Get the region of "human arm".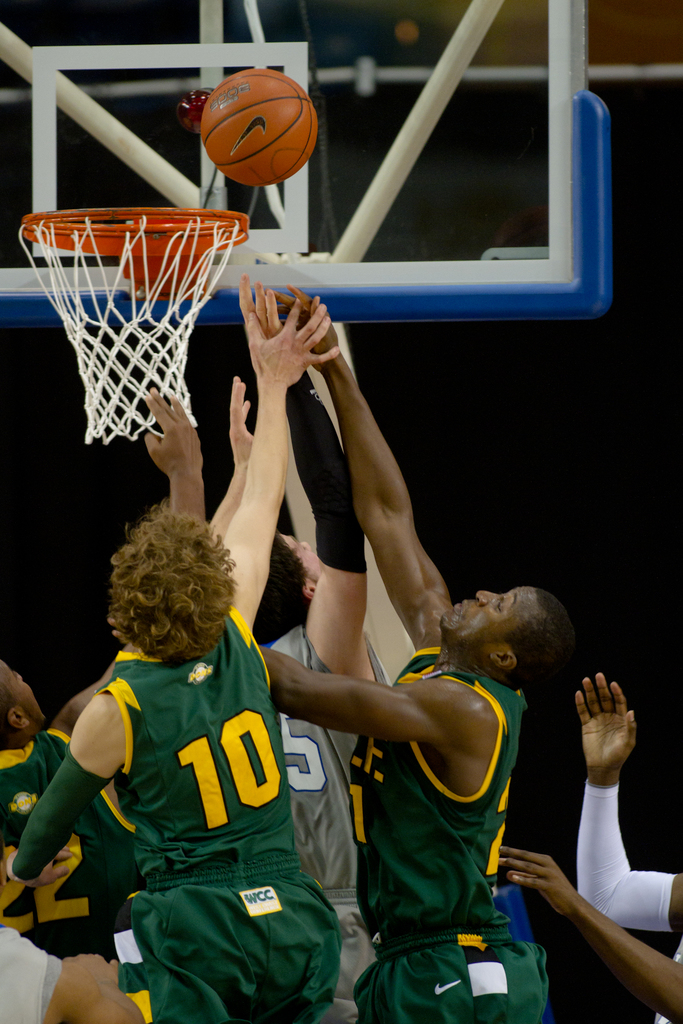
{"x1": 53, "y1": 629, "x2": 144, "y2": 750}.
